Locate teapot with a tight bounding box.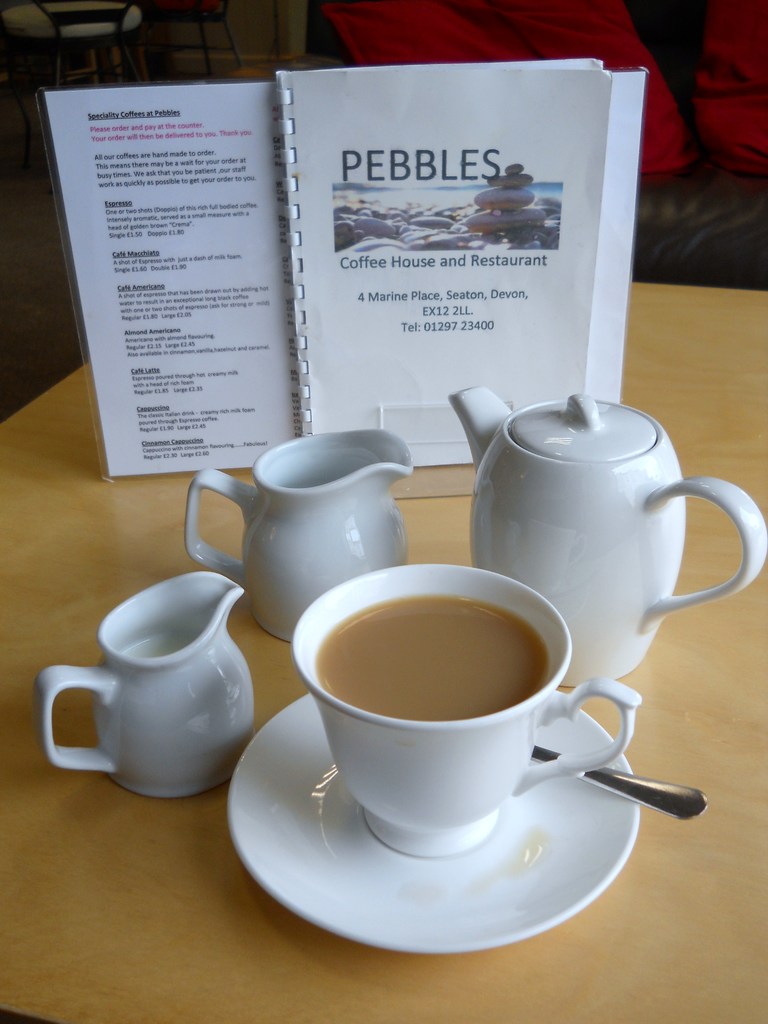
{"x1": 451, "y1": 391, "x2": 767, "y2": 691}.
